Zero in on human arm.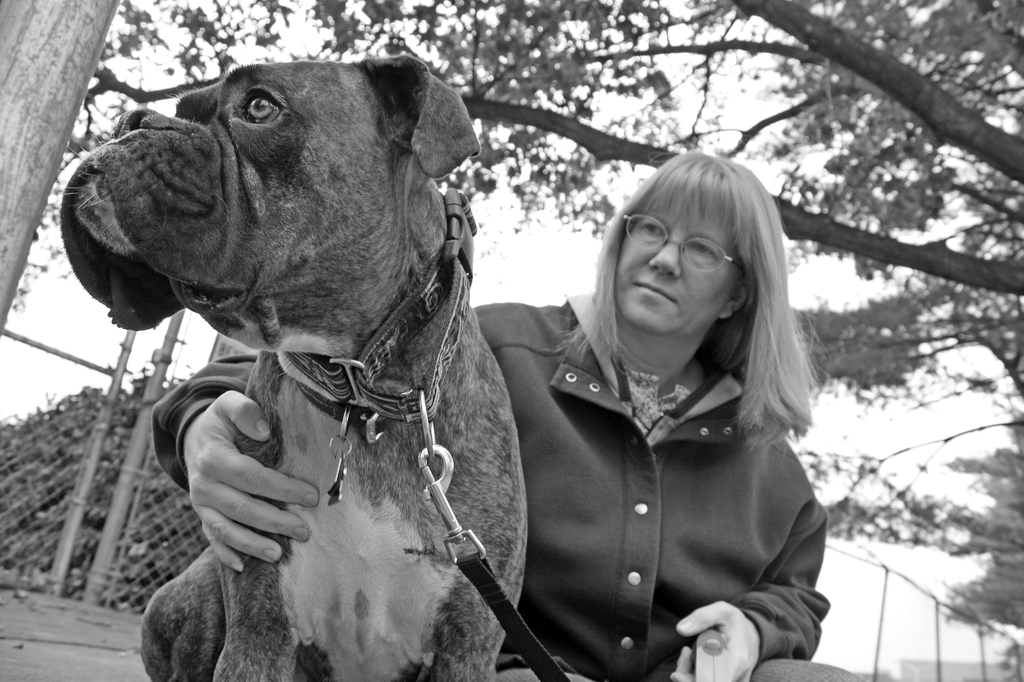
Zeroed in: (152, 297, 497, 570).
